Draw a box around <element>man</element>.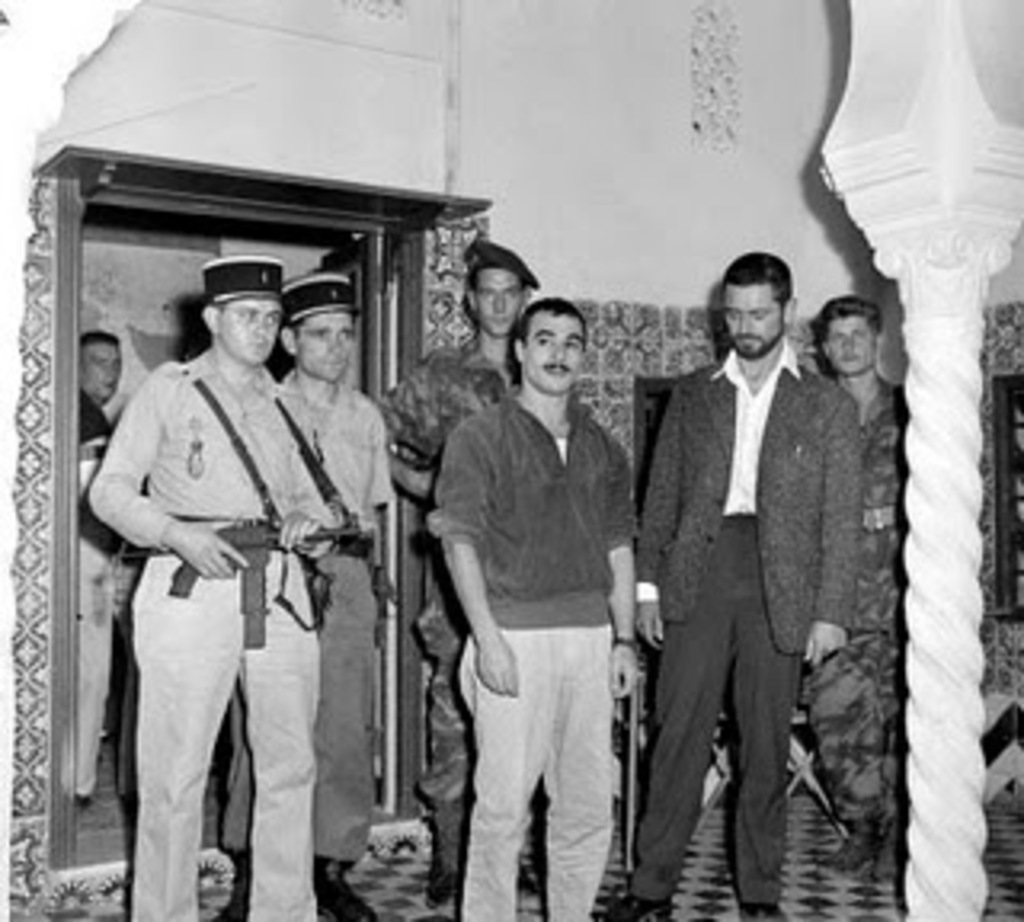
<box>627,247,858,919</box>.
